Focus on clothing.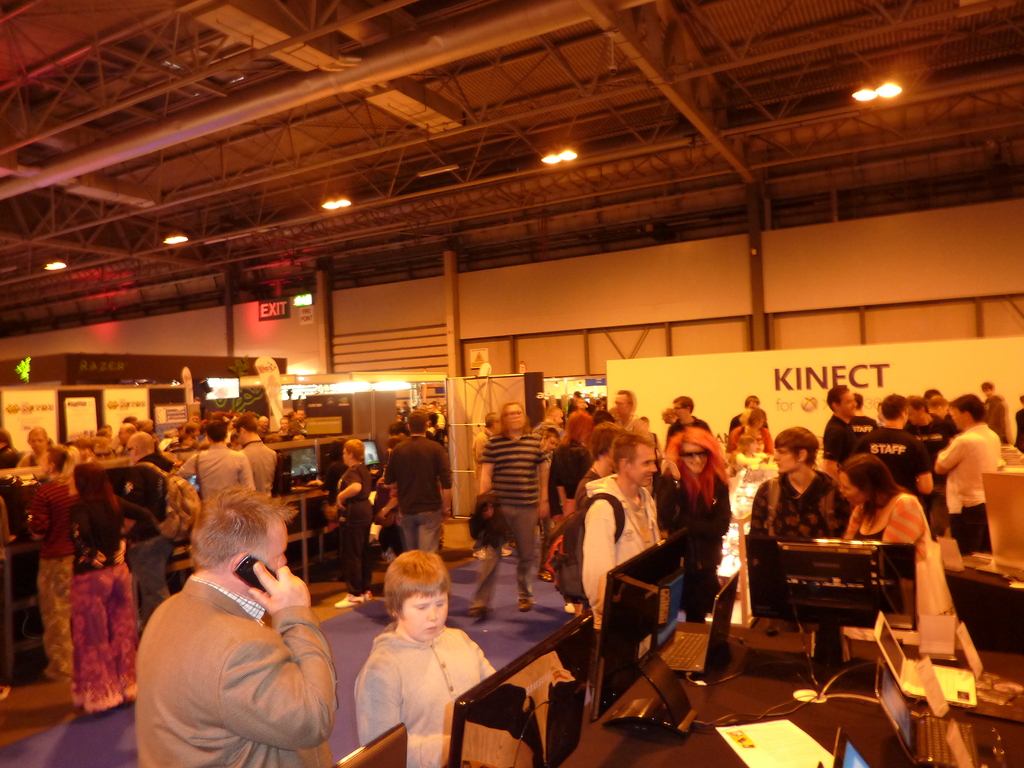
Focused at <box>572,474,666,632</box>.
